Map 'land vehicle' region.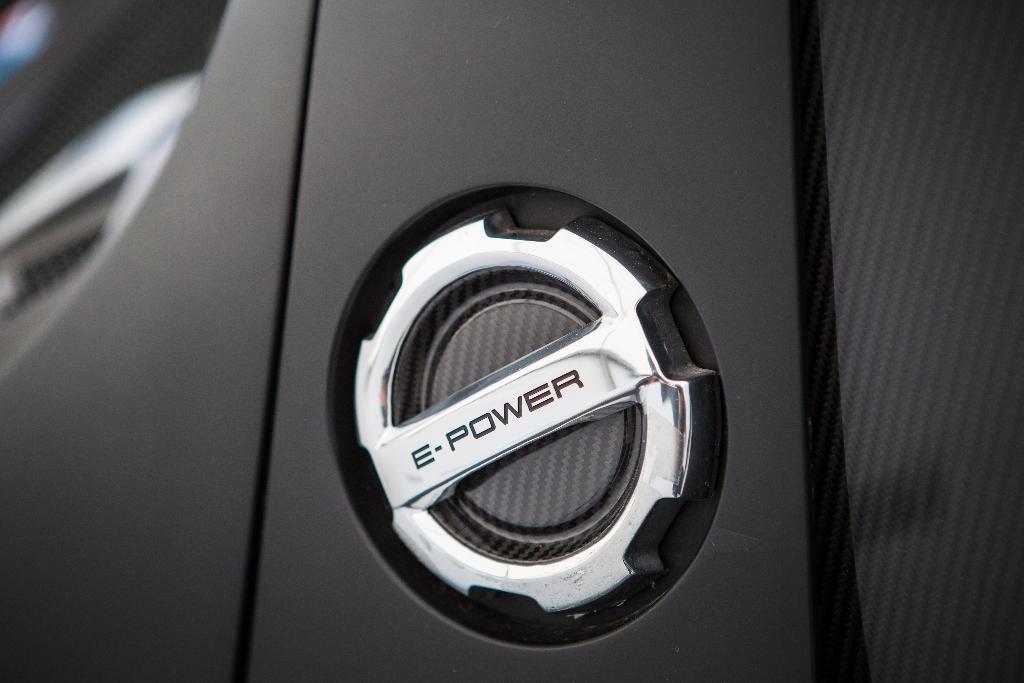
Mapped to {"left": 0, "top": 0, "right": 1023, "bottom": 682}.
